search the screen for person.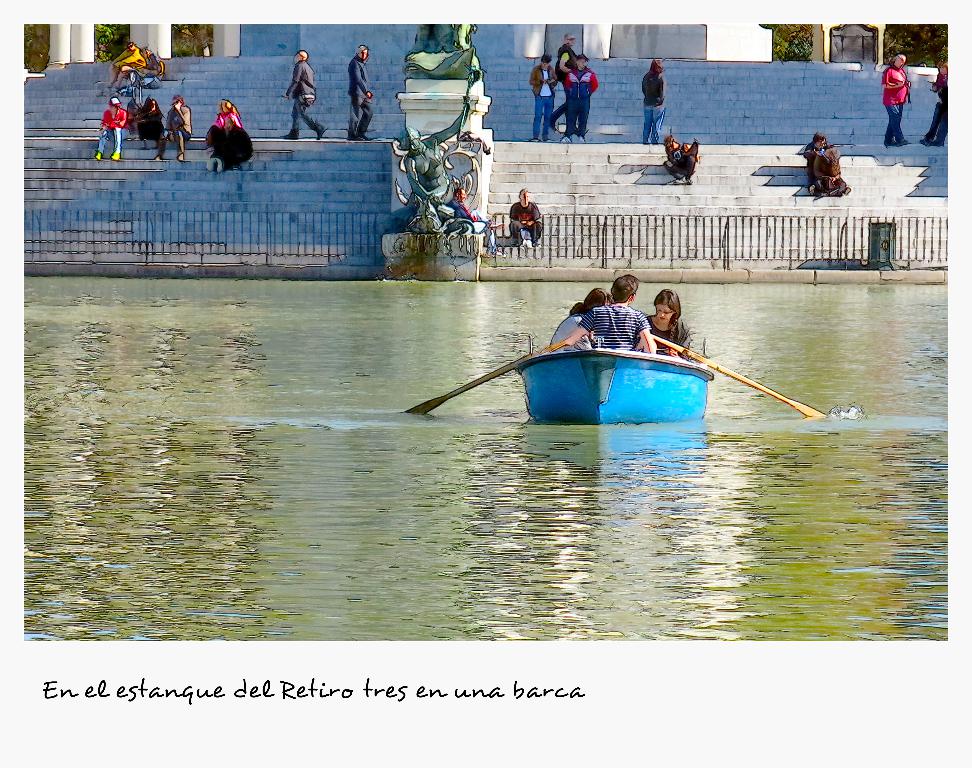
Found at <bbox>566, 54, 599, 137</bbox>.
